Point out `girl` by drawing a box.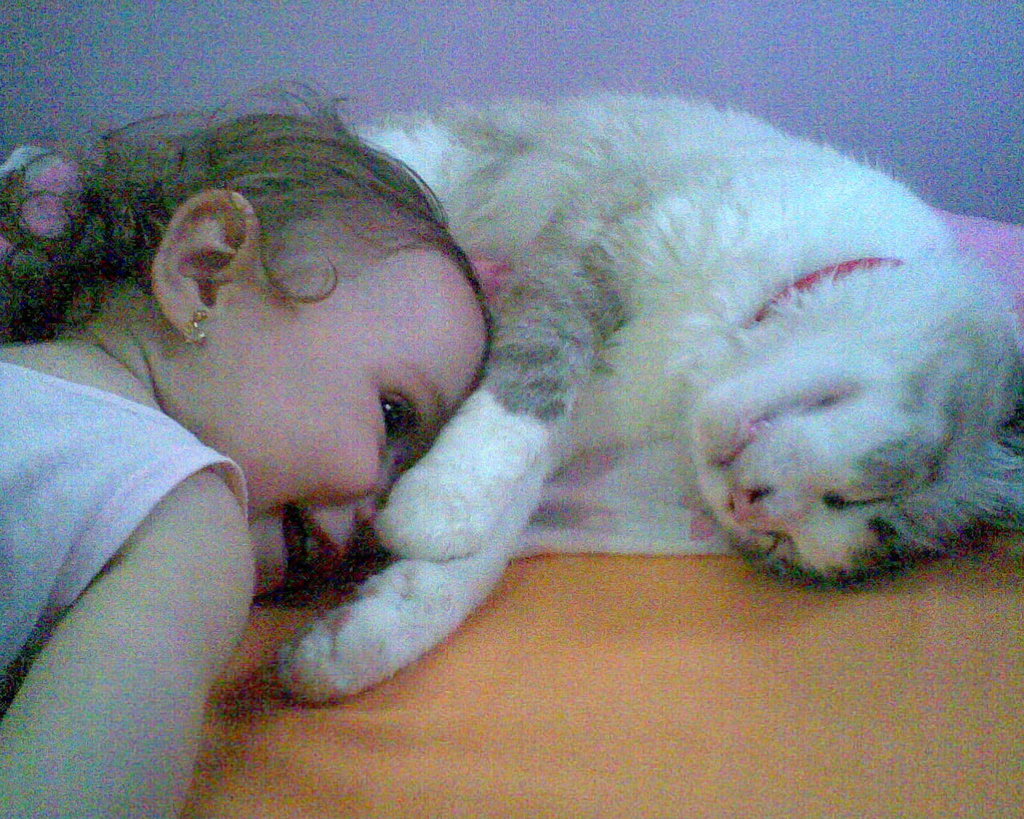
x1=0 y1=78 x2=496 y2=818.
